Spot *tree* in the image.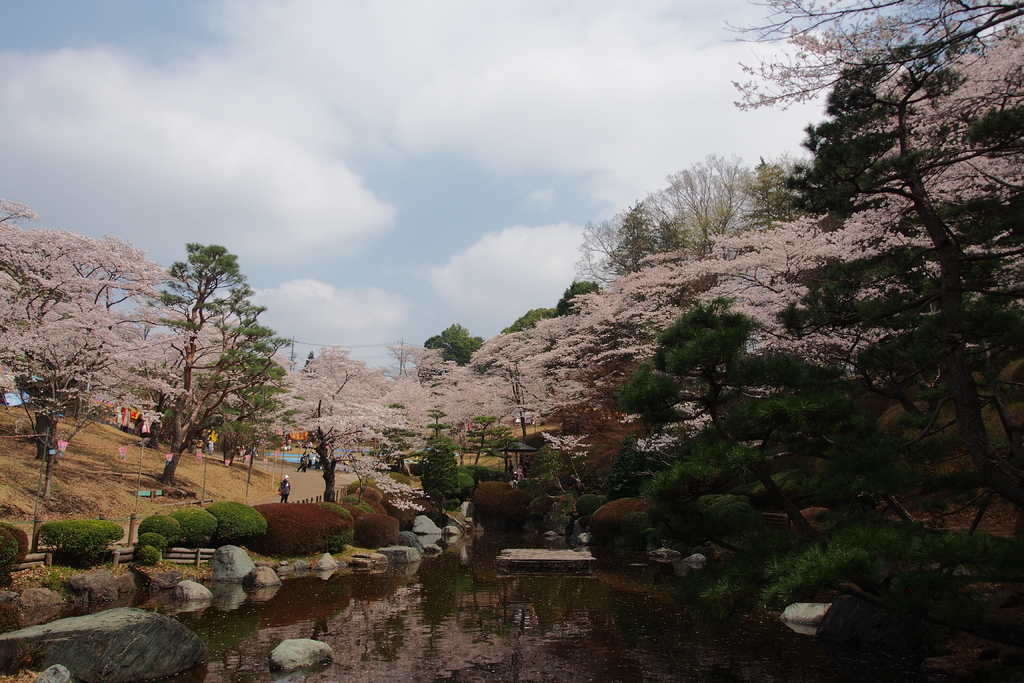
*tree* found at [692,220,903,388].
